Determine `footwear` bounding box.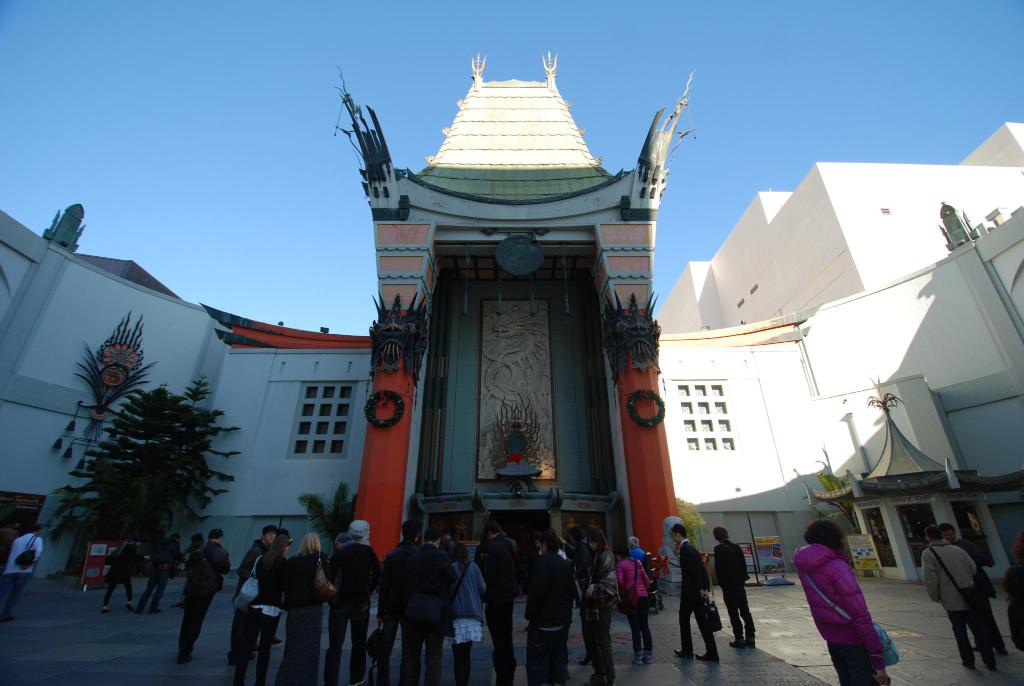
Determined: [left=273, top=633, right=281, bottom=644].
